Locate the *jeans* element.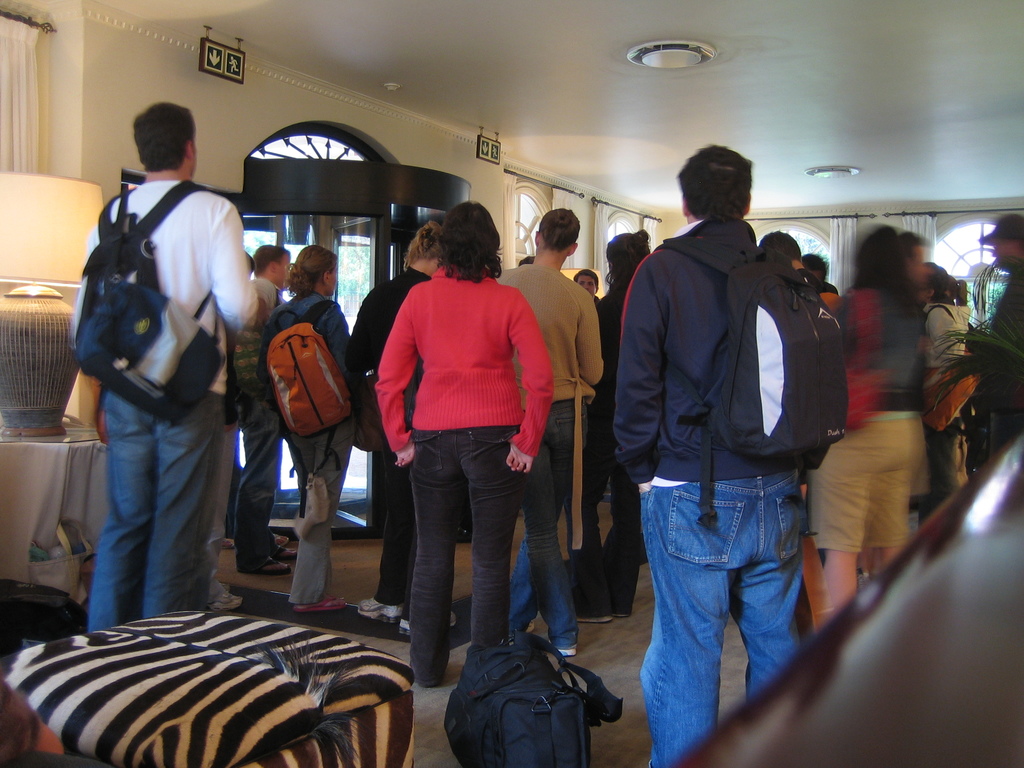
Element bbox: <bbox>509, 394, 588, 650</bbox>.
